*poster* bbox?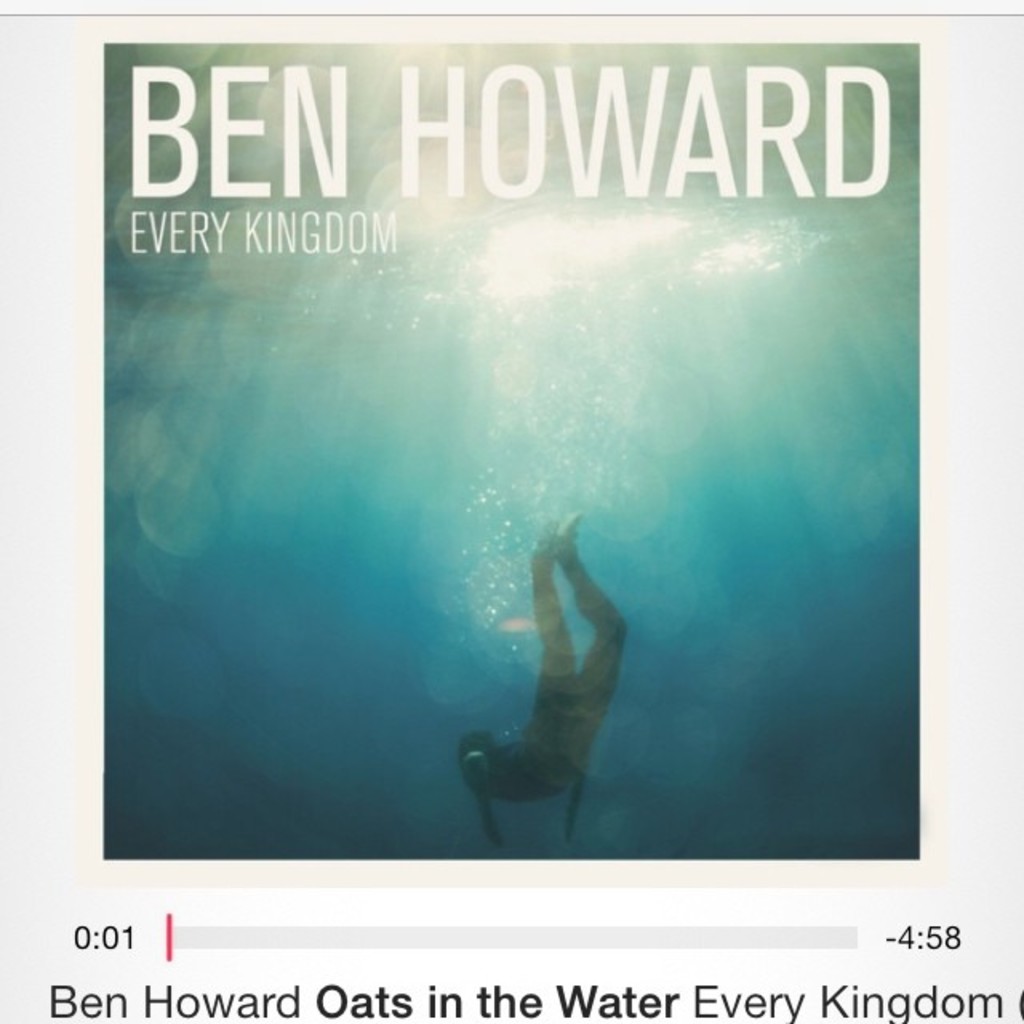
bbox(0, 5, 1022, 1022)
